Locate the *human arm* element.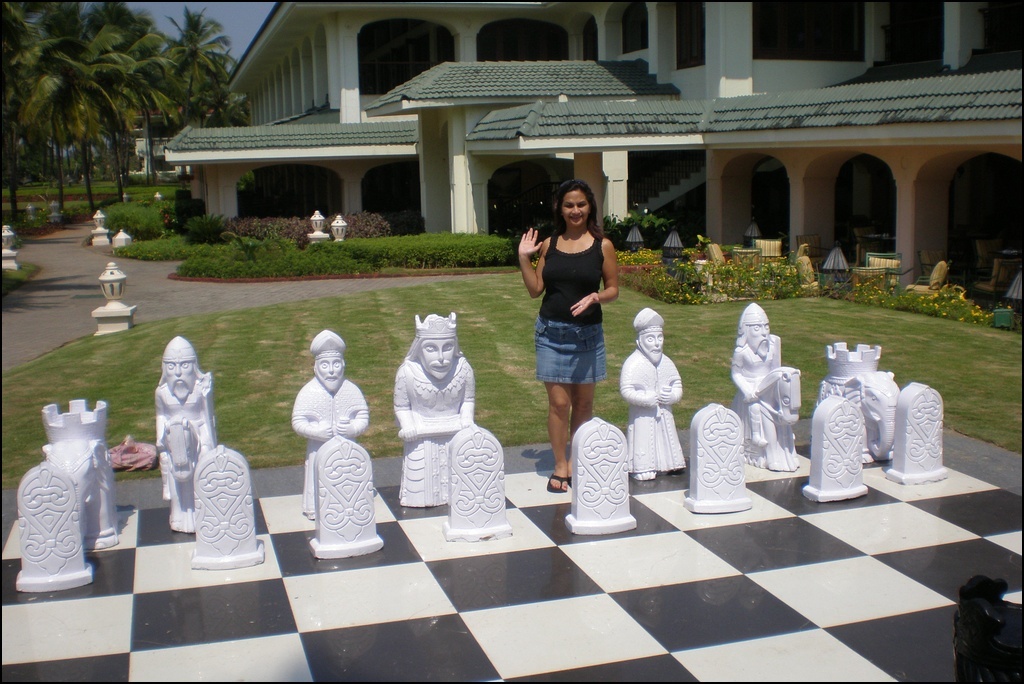
Element bbox: x1=623, y1=363, x2=674, y2=408.
